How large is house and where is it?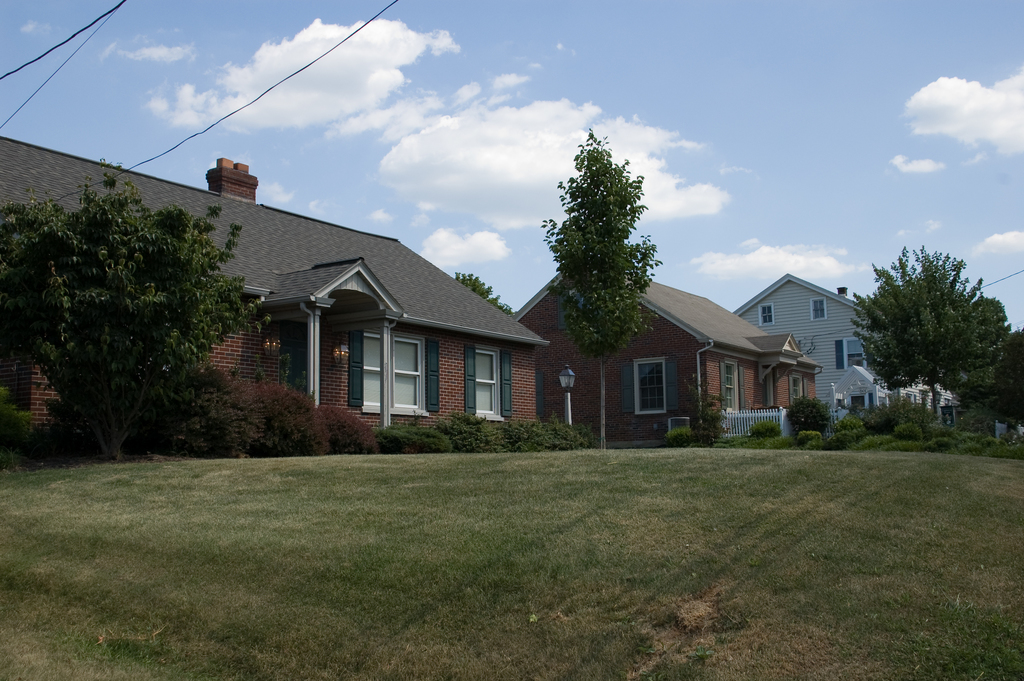
Bounding box: 514:254:820:442.
